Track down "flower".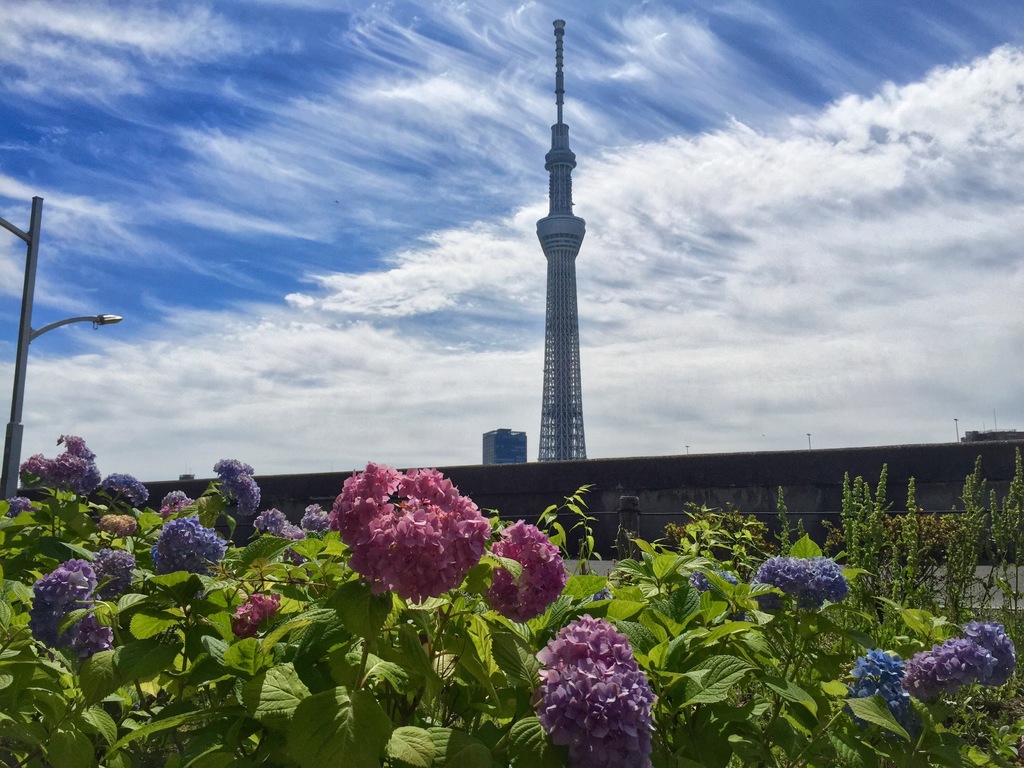
Tracked to (902,619,1022,703).
